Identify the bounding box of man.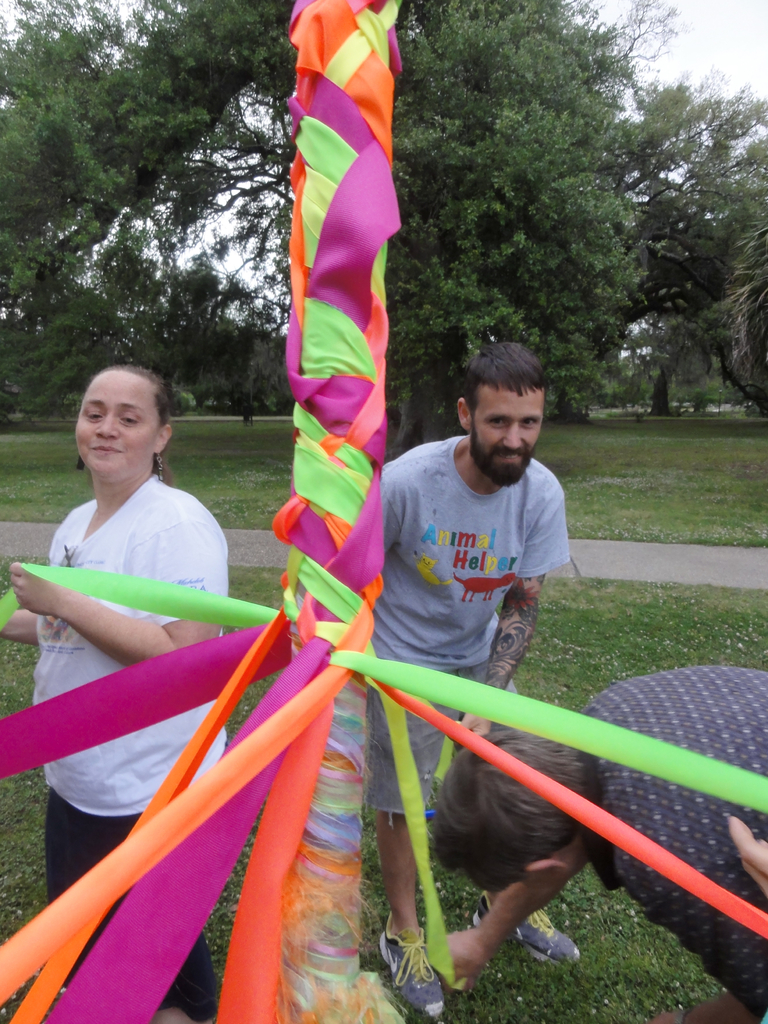
box=[429, 664, 767, 1022].
